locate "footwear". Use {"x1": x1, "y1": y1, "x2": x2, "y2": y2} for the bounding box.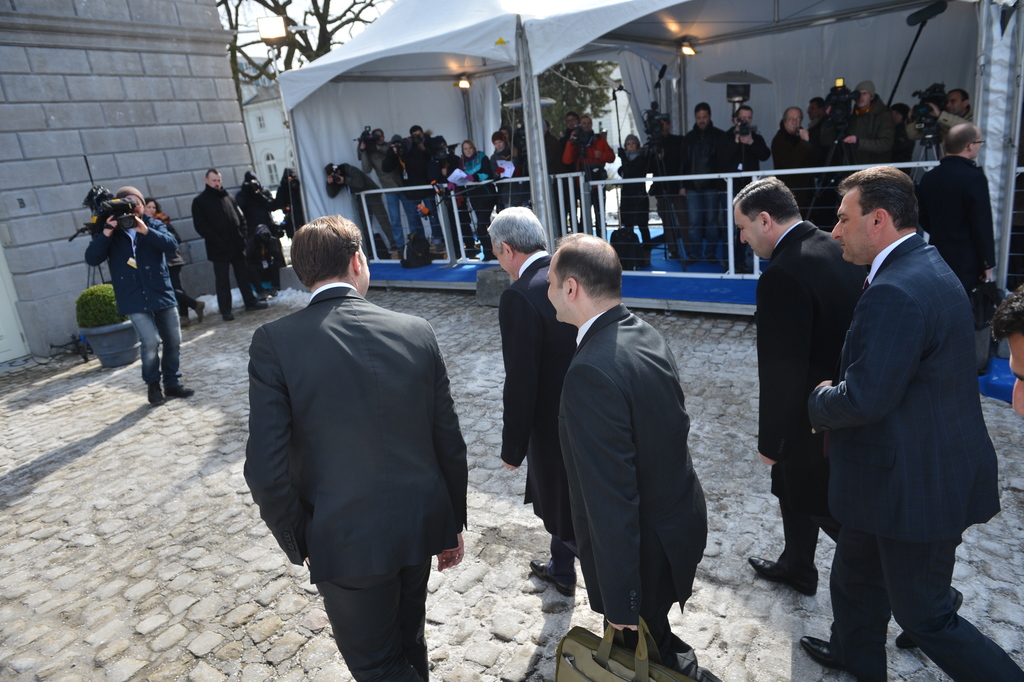
{"x1": 194, "y1": 298, "x2": 205, "y2": 319}.
